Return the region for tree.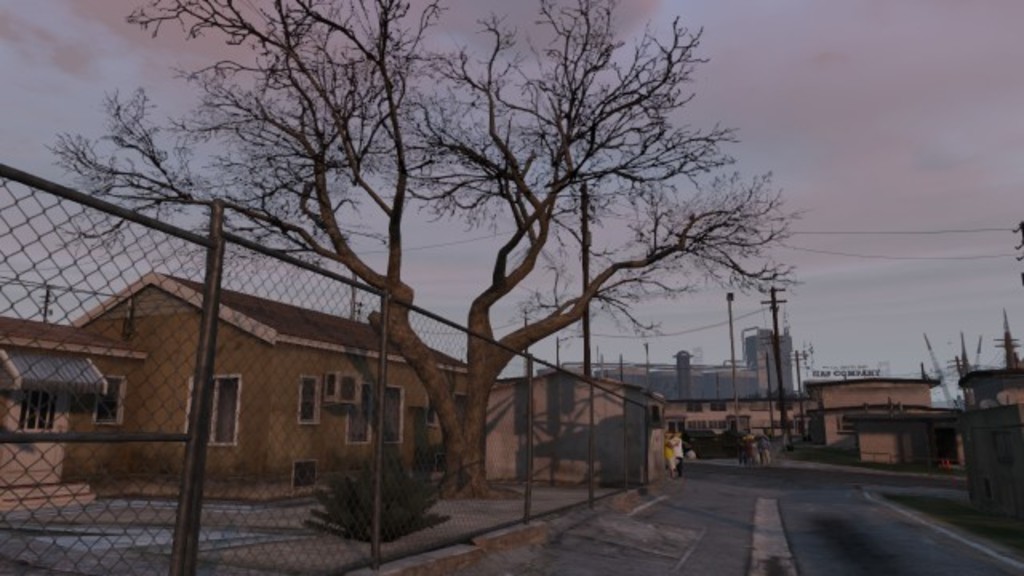
(56, 6, 822, 523).
